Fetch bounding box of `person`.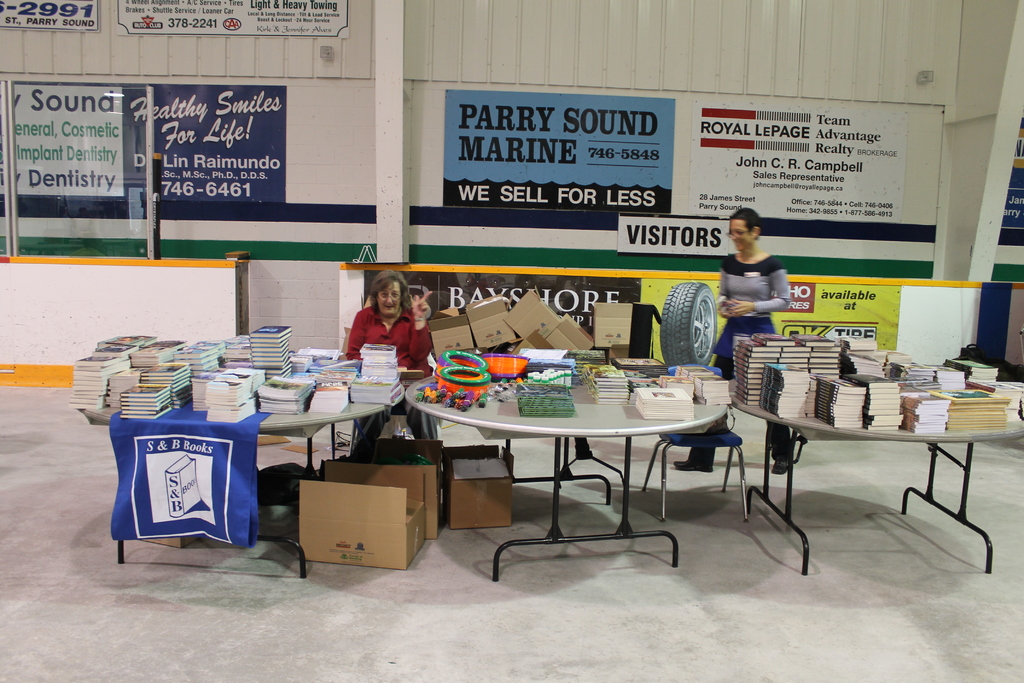
Bbox: bbox(346, 270, 442, 451).
